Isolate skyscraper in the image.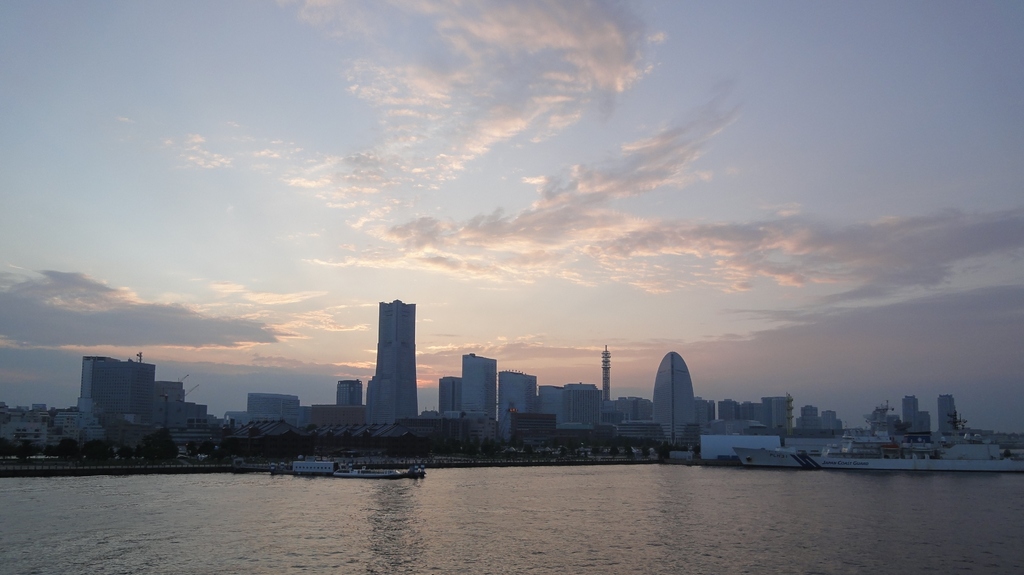
Isolated region: 645/349/700/454.
